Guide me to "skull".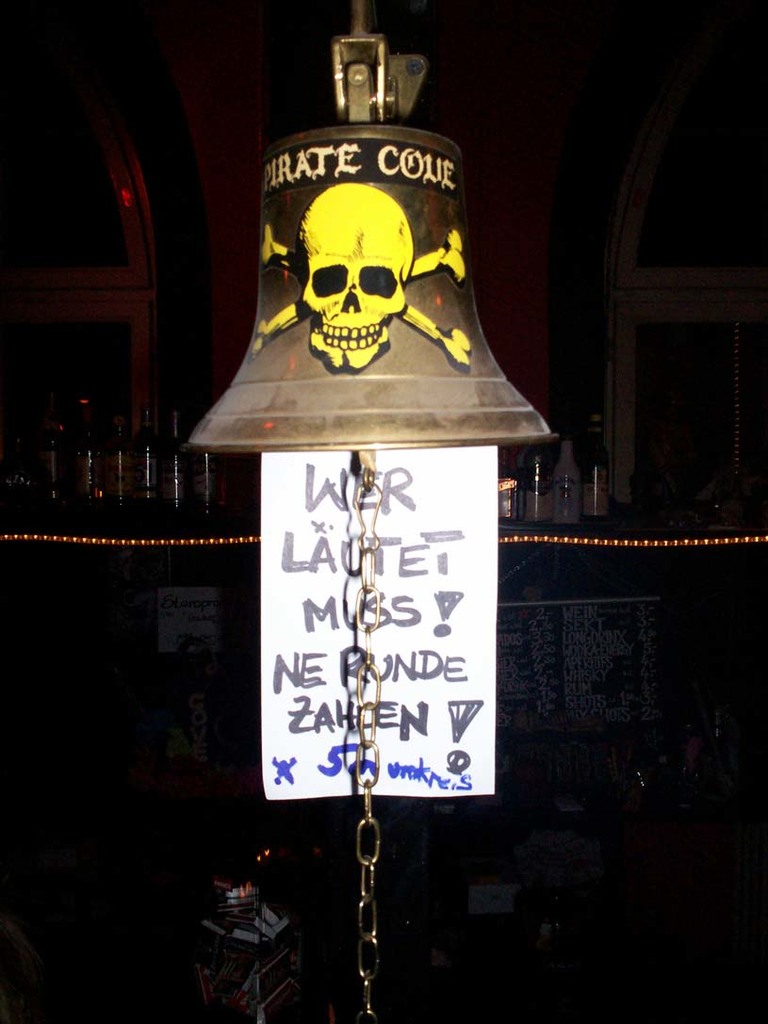
Guidance: [272,198,434,346].
